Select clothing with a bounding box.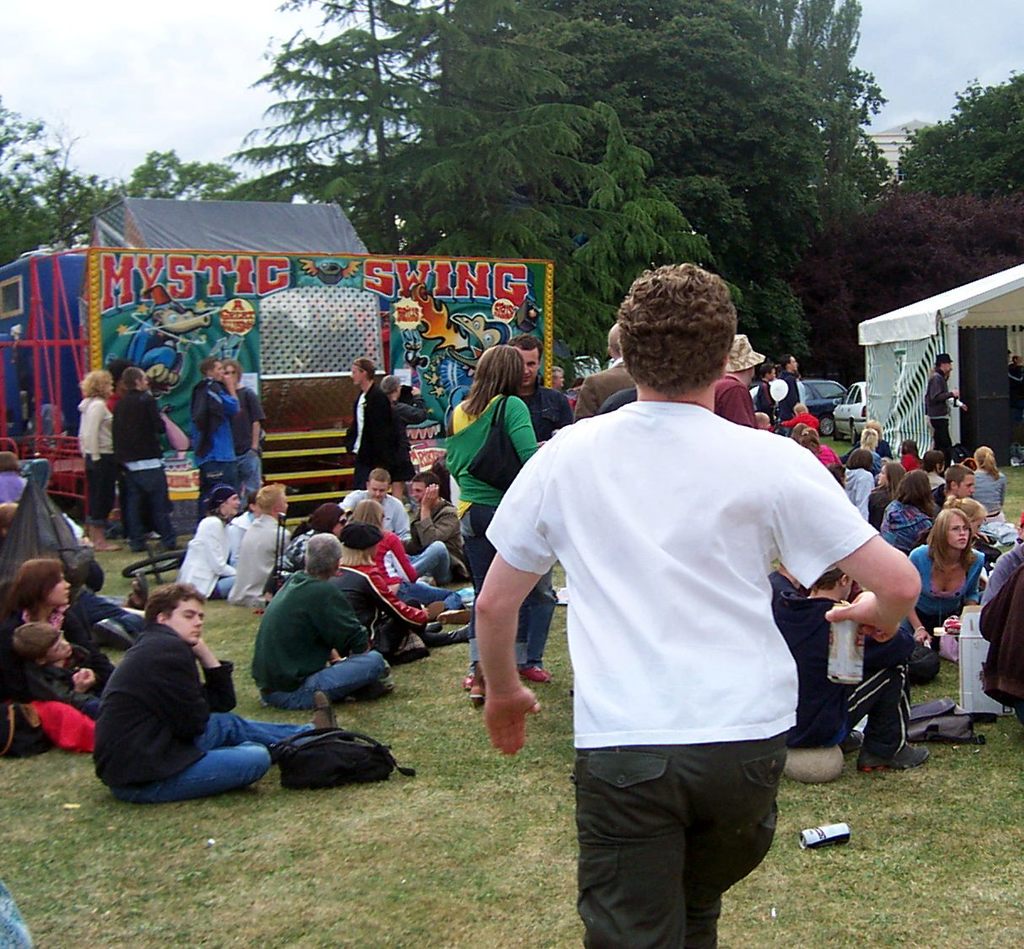
left=91, top=620, right=317, bottom=801.
